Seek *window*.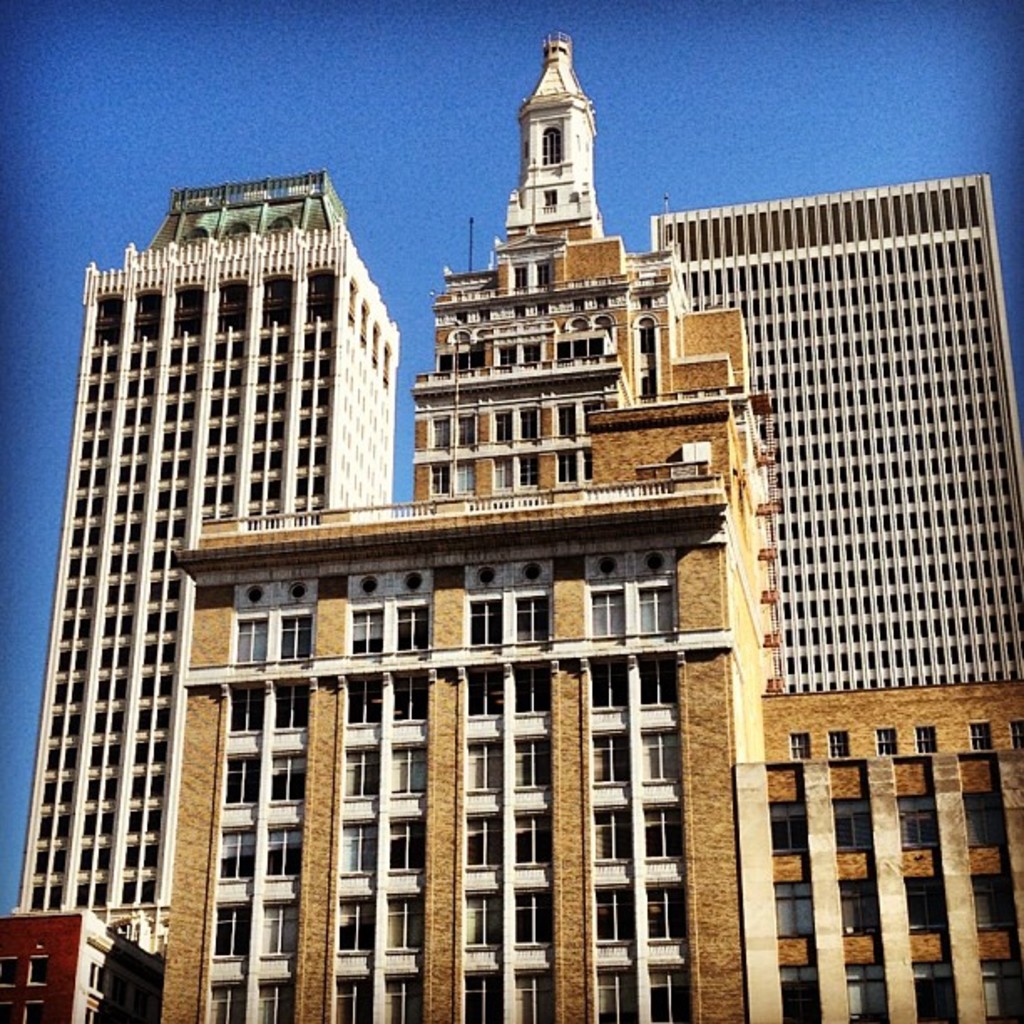
bbox(494, 341, 529, 375).
